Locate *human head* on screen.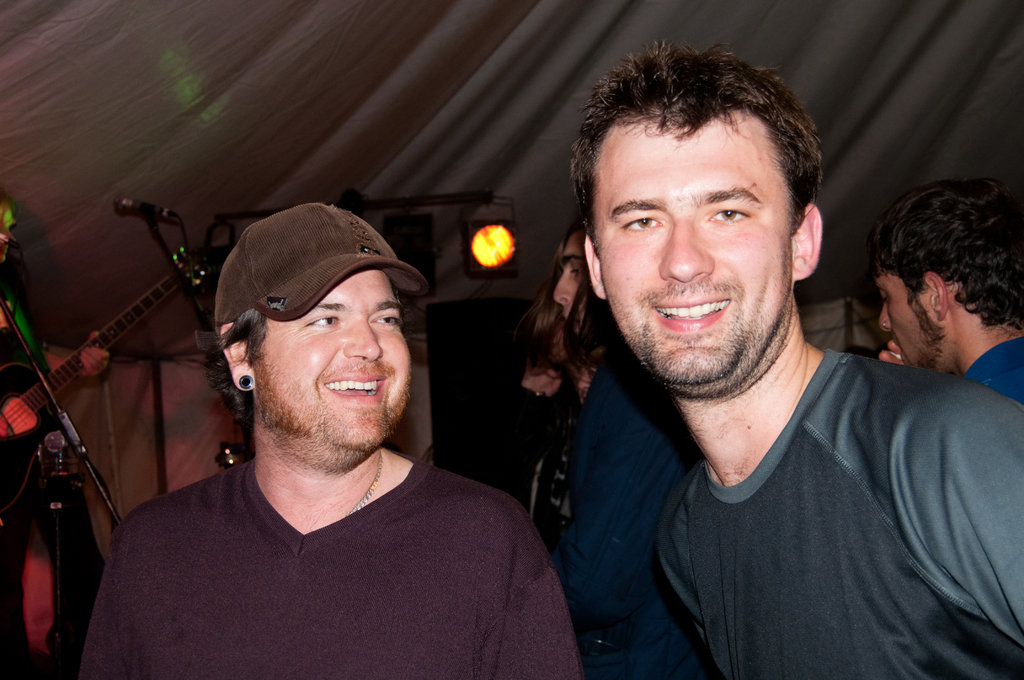
On screen at 214/190/426/423.
